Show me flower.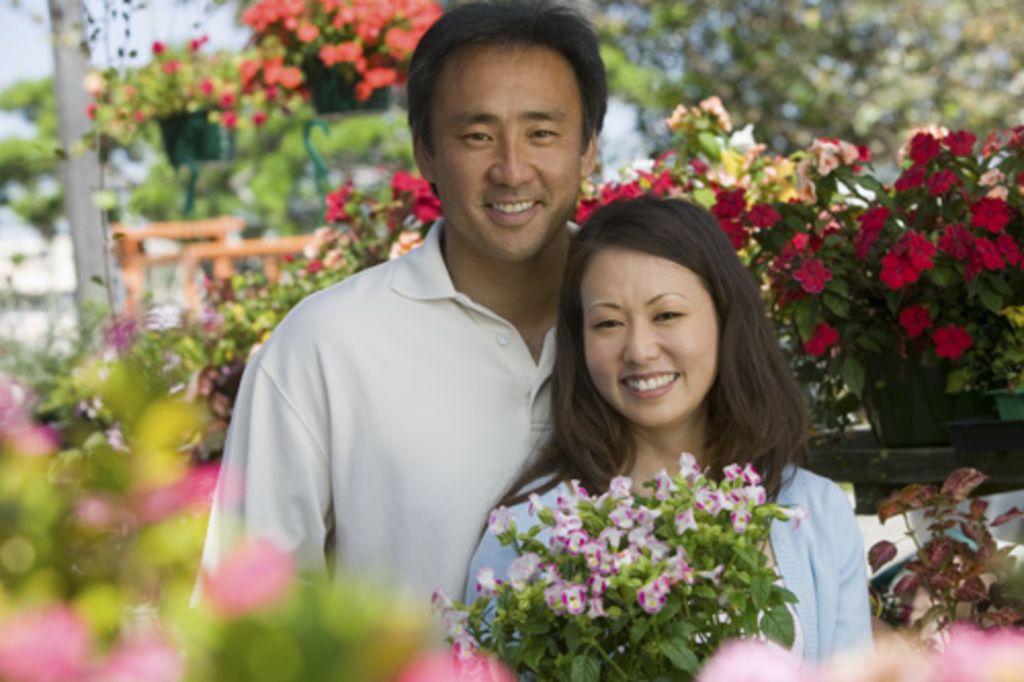
flower is here: 901:297:940:340.
